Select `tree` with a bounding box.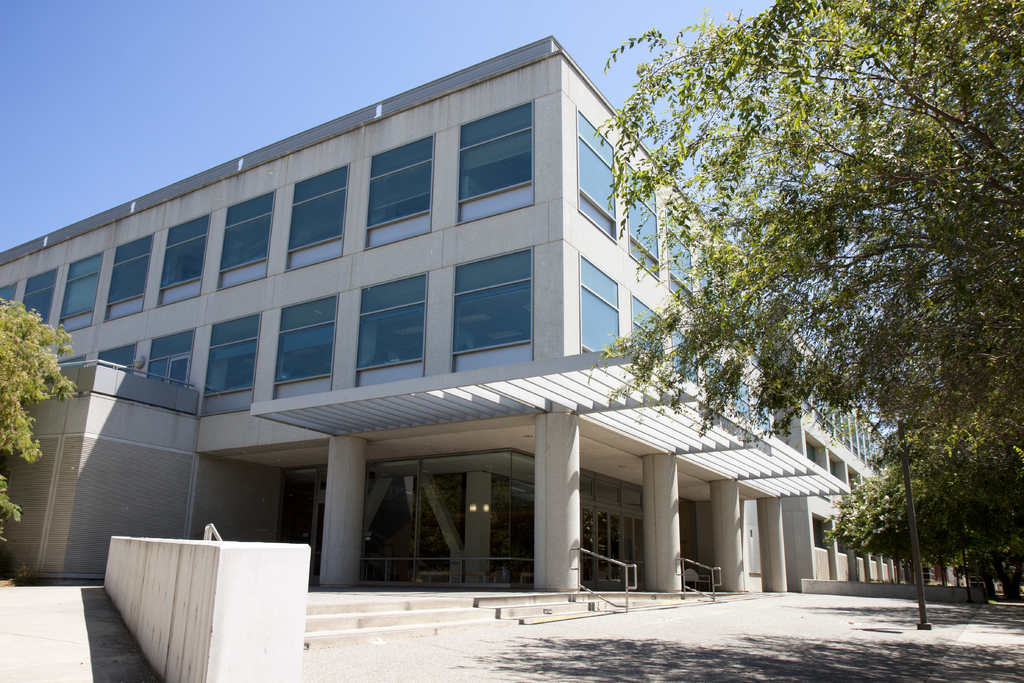
select_region(595, 0, 1023, 460).
